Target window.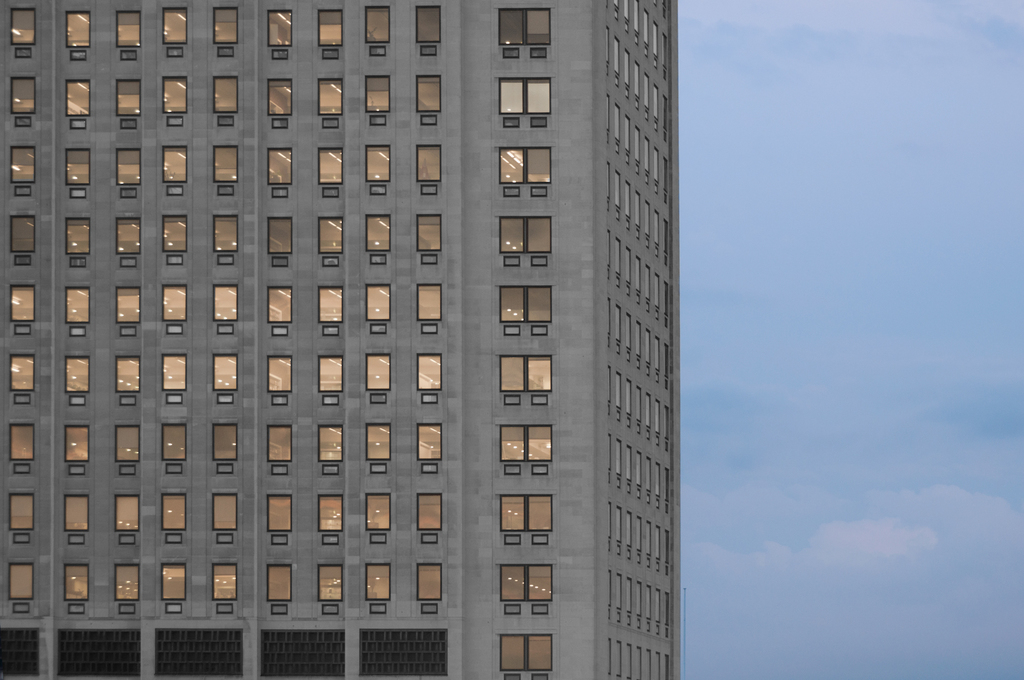
Target region: <box>490,562,566,615</box>.
